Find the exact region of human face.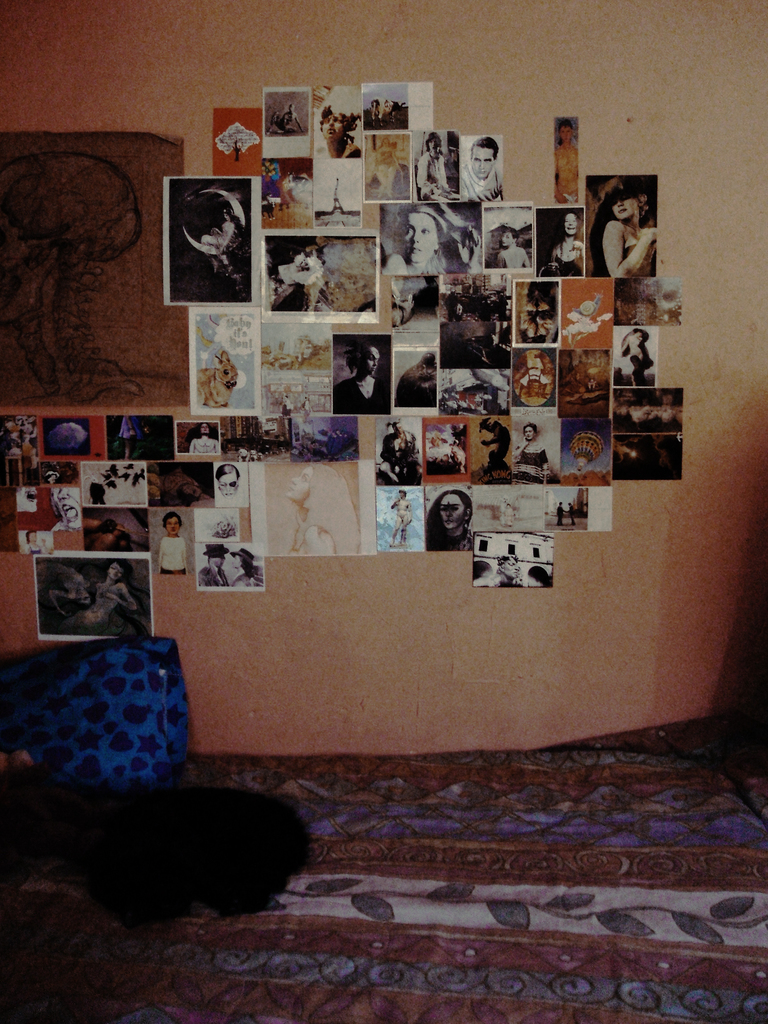
Exact region: region(163, 517, 179, 536).
